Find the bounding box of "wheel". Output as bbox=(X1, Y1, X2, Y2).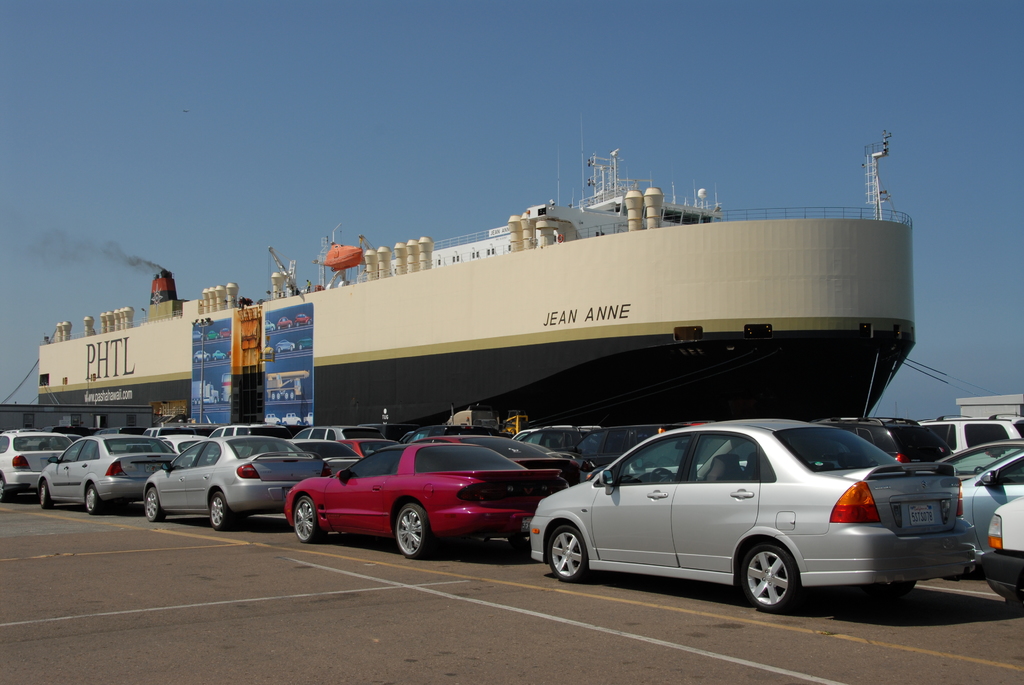
bbox=(86, 483, 100, 514).
